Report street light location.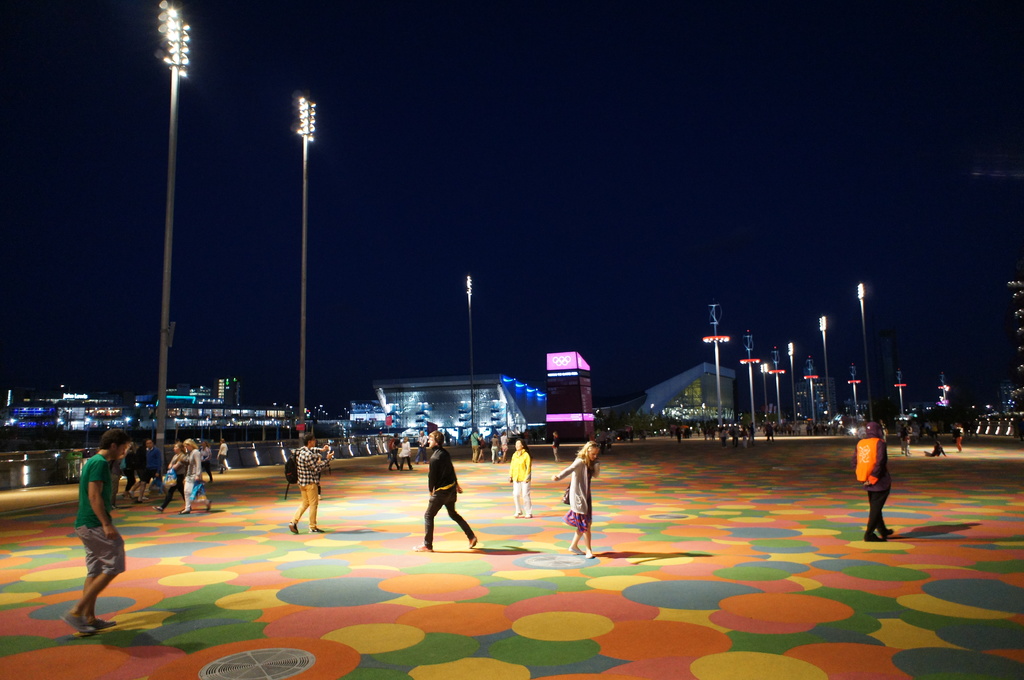
Report: (left=697, top=303, right=735, bottom=432).
